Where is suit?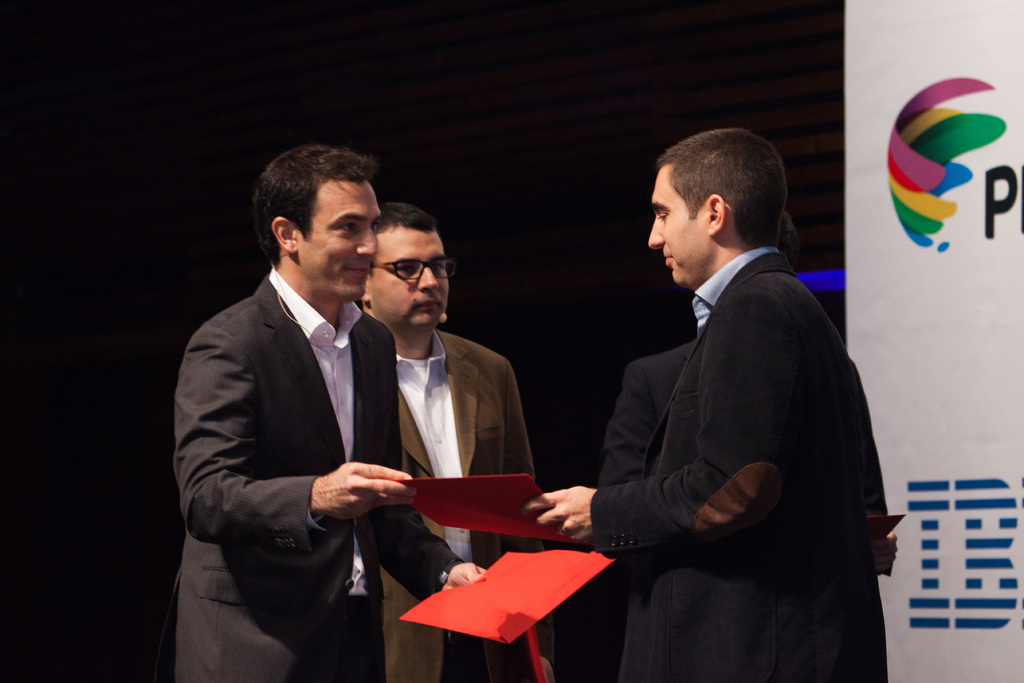
<bbox>380, 322, 534, 682</bbox>.
